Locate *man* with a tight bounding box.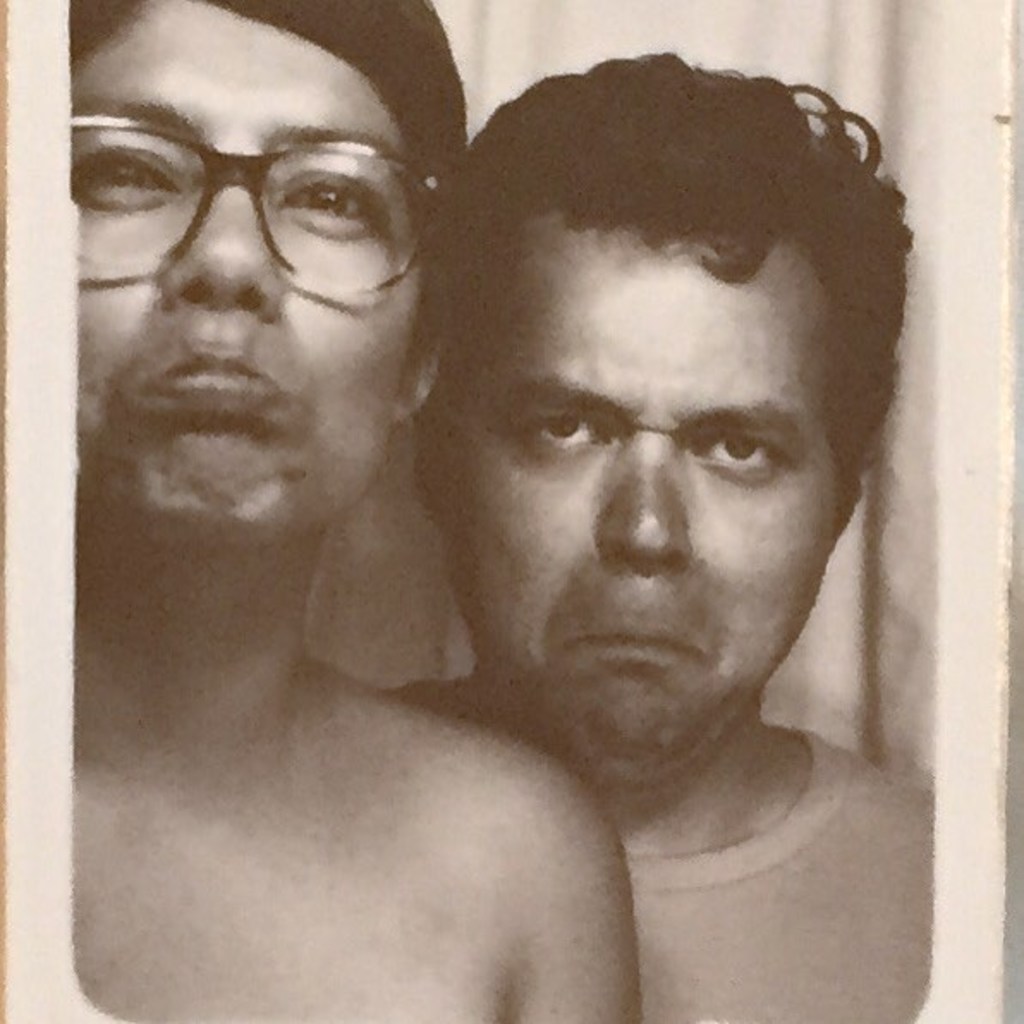
x1=74, y1=0, x2=634, y2=1022.
